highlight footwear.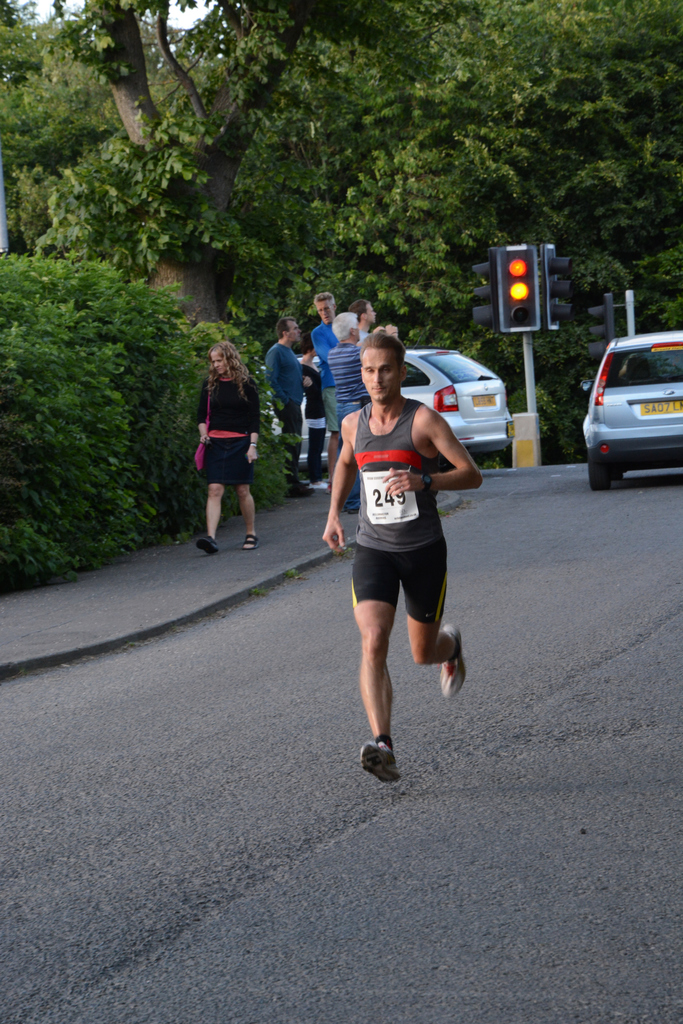
Highlighted region: (361, 739, 409, 784).
